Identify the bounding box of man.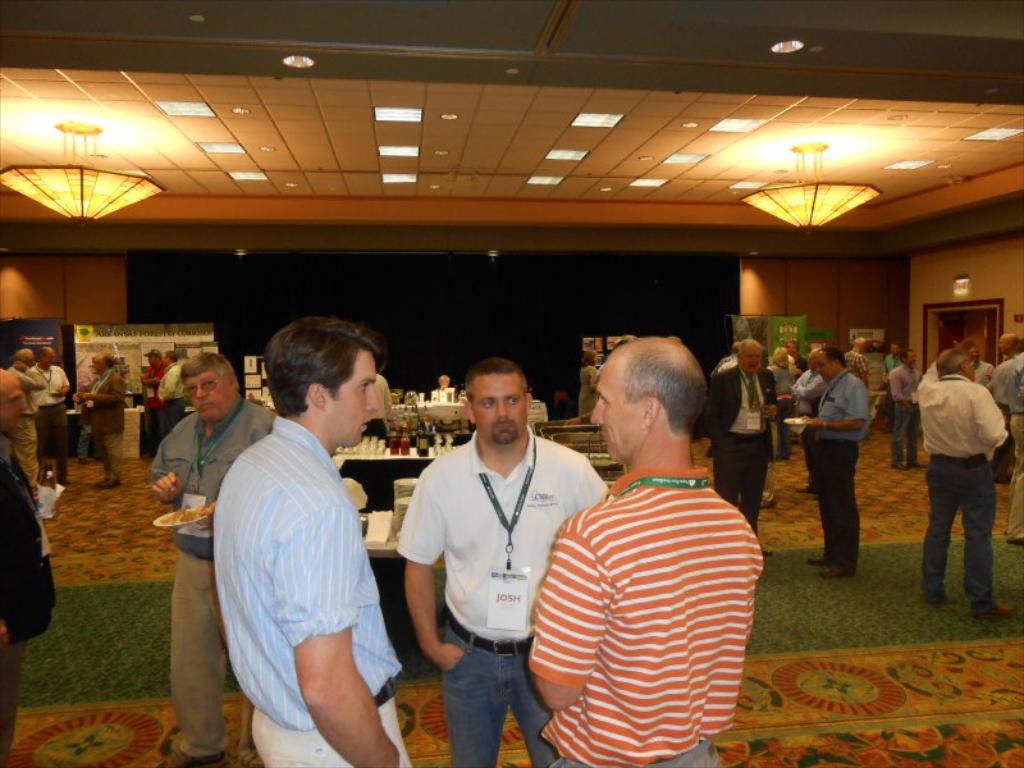
[x1=801, y1=347, x2=876, y2=585].
